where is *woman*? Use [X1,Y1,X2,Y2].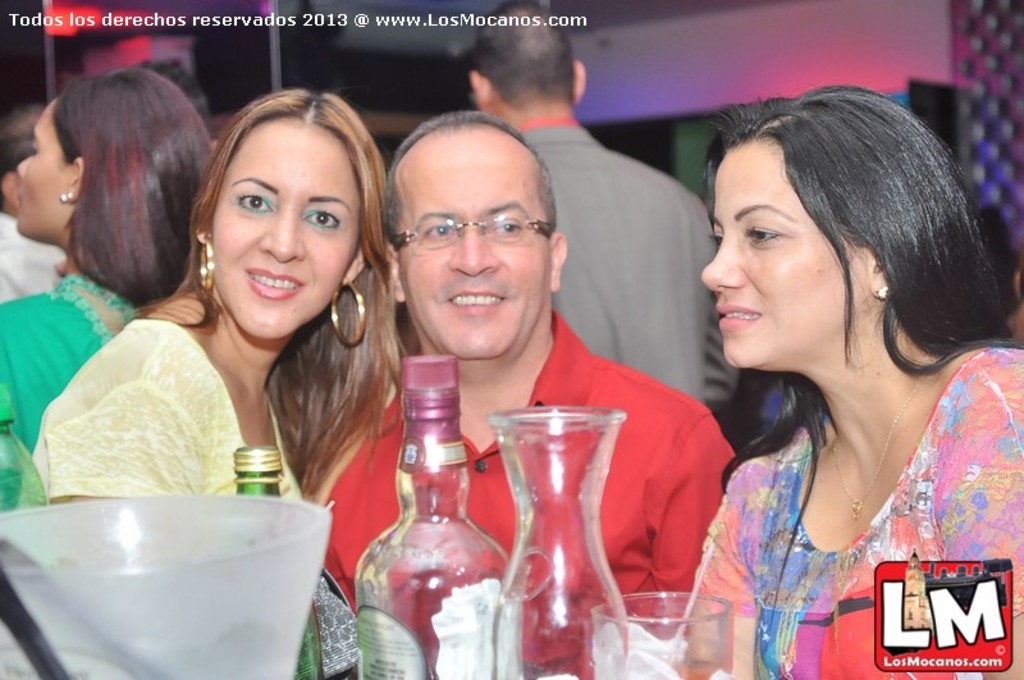
[0,63,212,514].
